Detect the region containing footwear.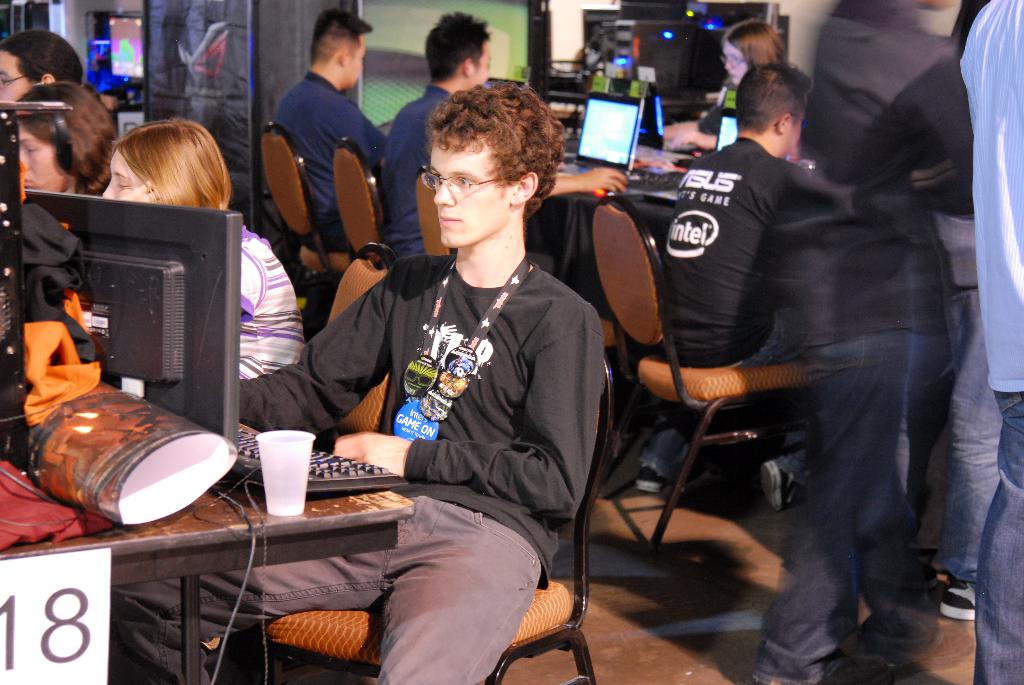
rect(772, 447, 806, 516).
